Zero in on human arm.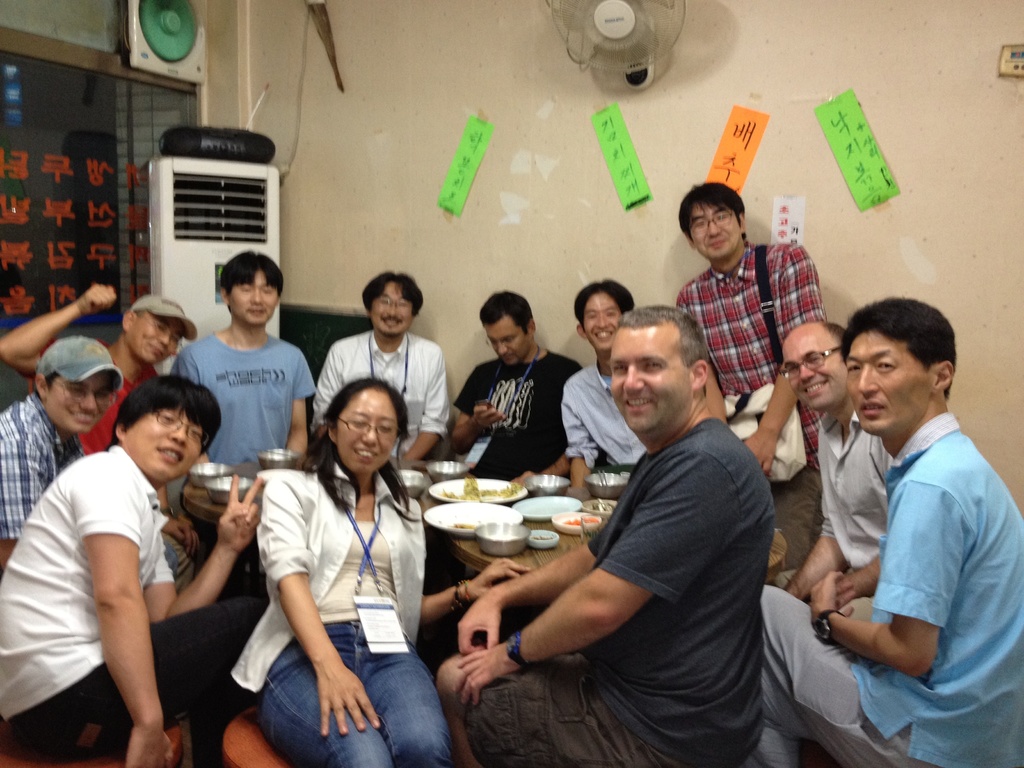
Zeroed in: (176, 353, 211, 468).
